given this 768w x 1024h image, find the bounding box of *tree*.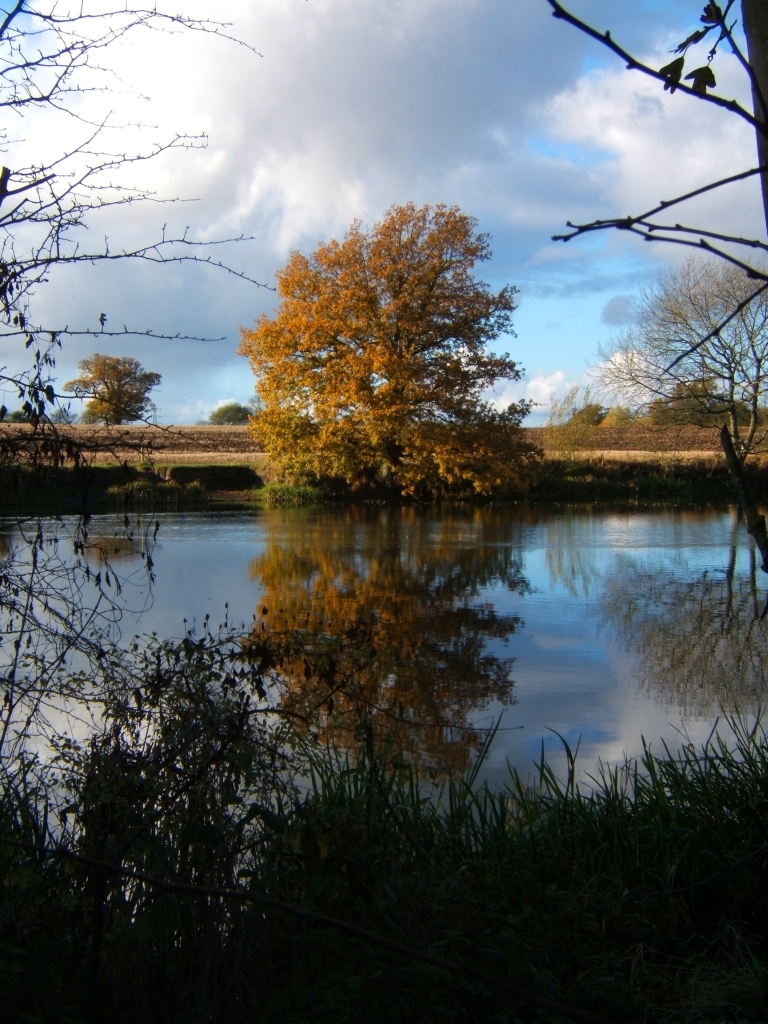
{"left": 67, "top": 347, "right": 163, "bottom": 423}.
